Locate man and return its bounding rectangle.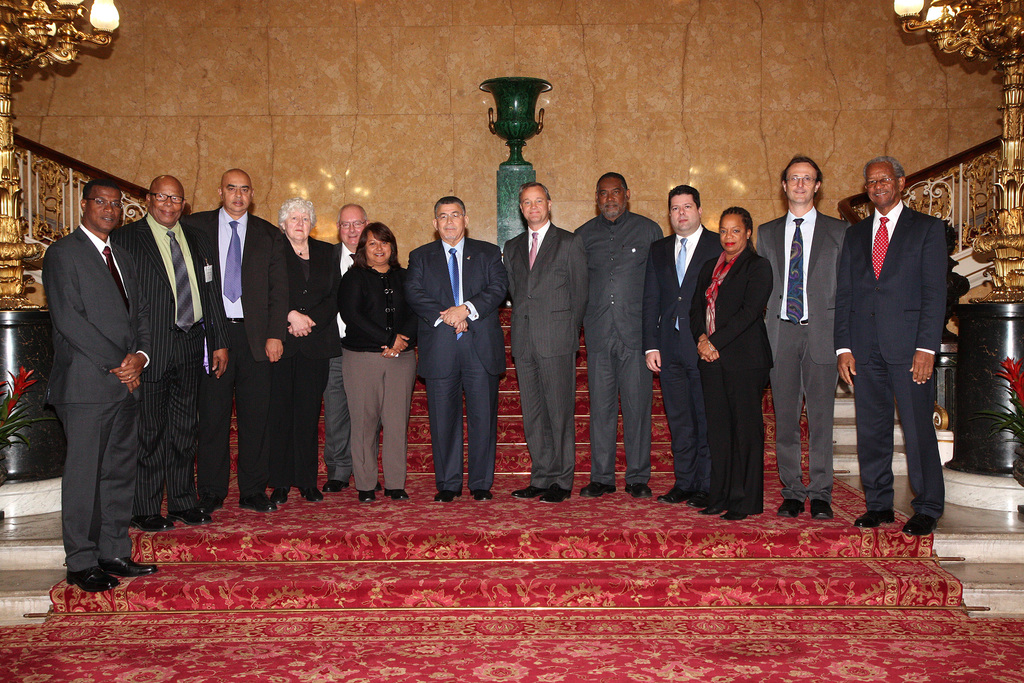
(left=836, top=149, right=943, bottom=544).
